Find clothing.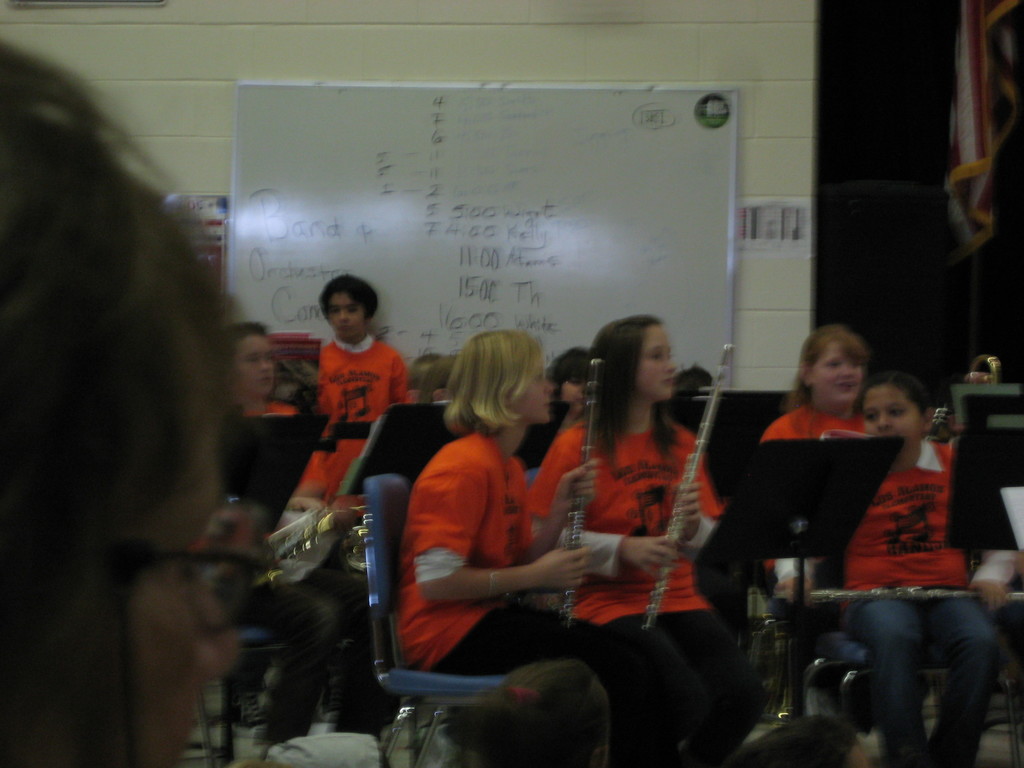
region(244, 405, 294, 421).
